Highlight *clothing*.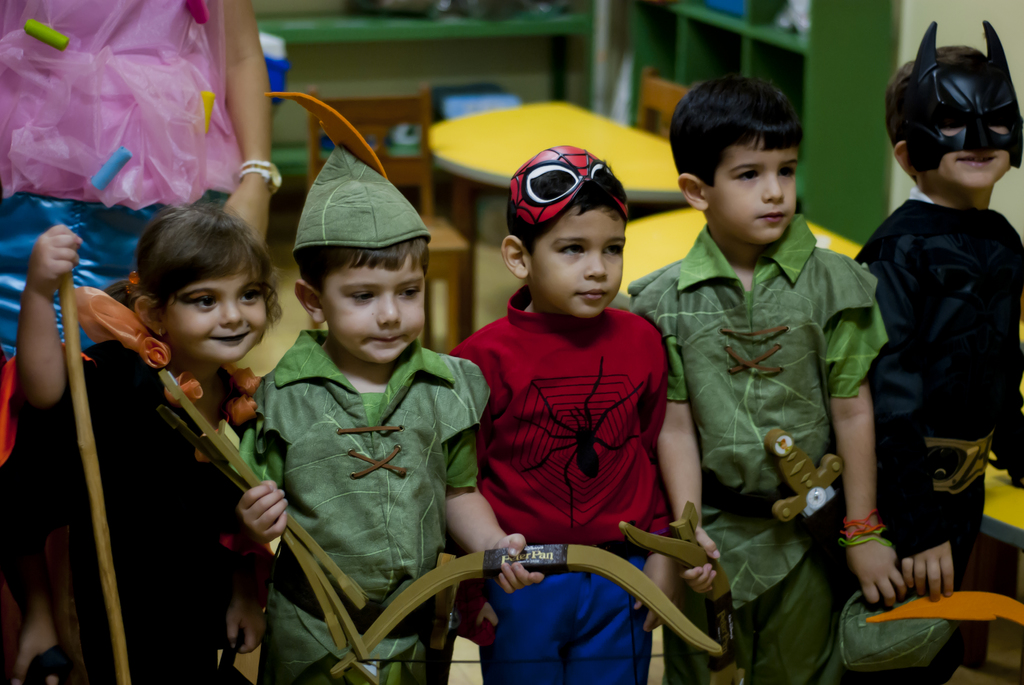
Highlighted region: 254/335/498/684.
